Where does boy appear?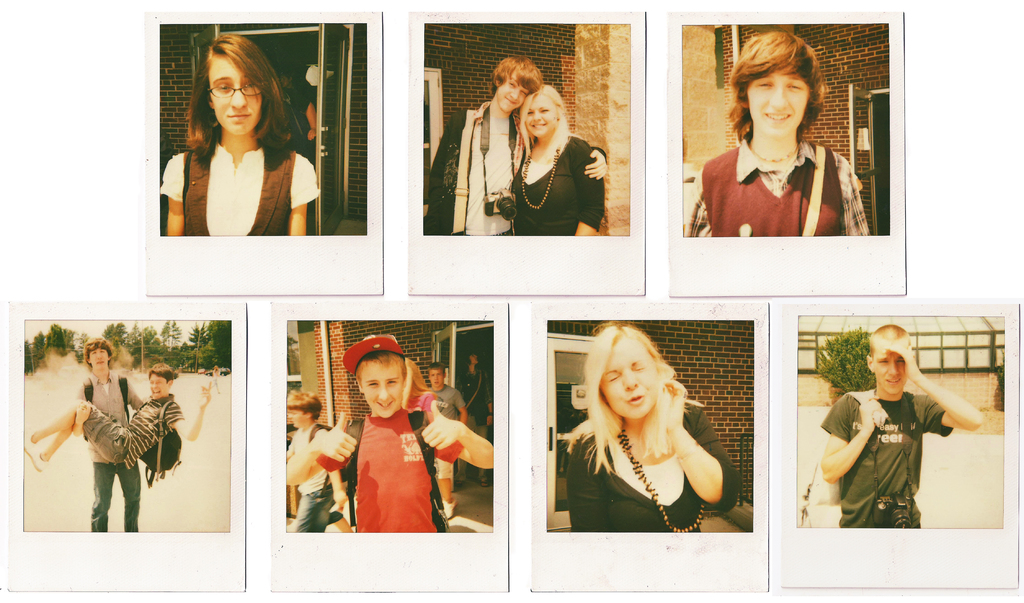
Appears at x1=22, y1=363, x2=212, y2=472.
